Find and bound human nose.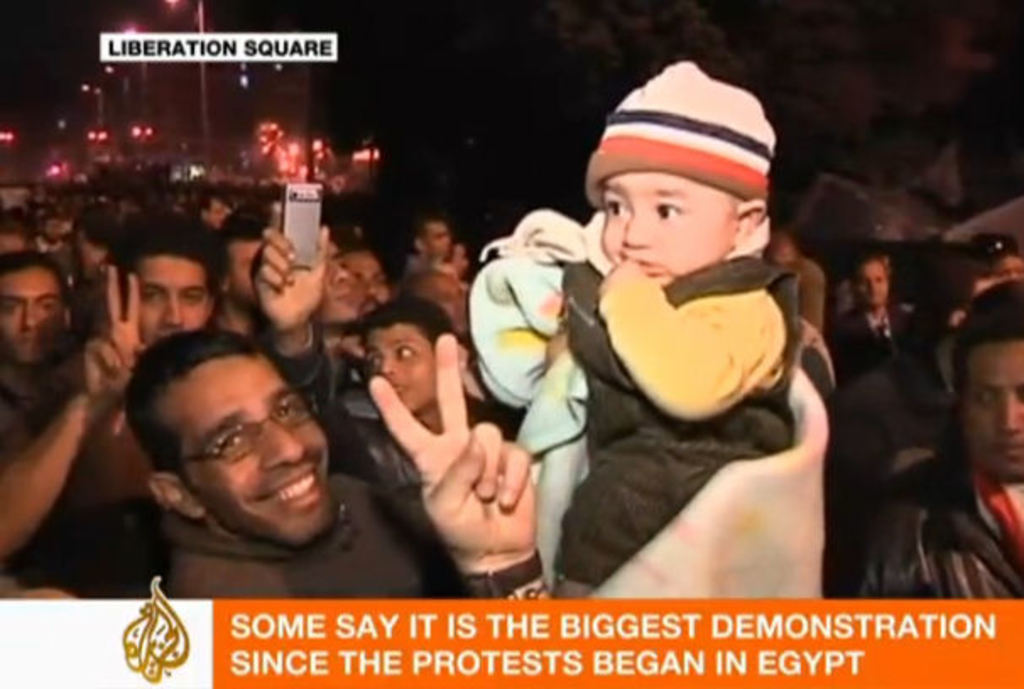
Bound: 620/211/651/245.
